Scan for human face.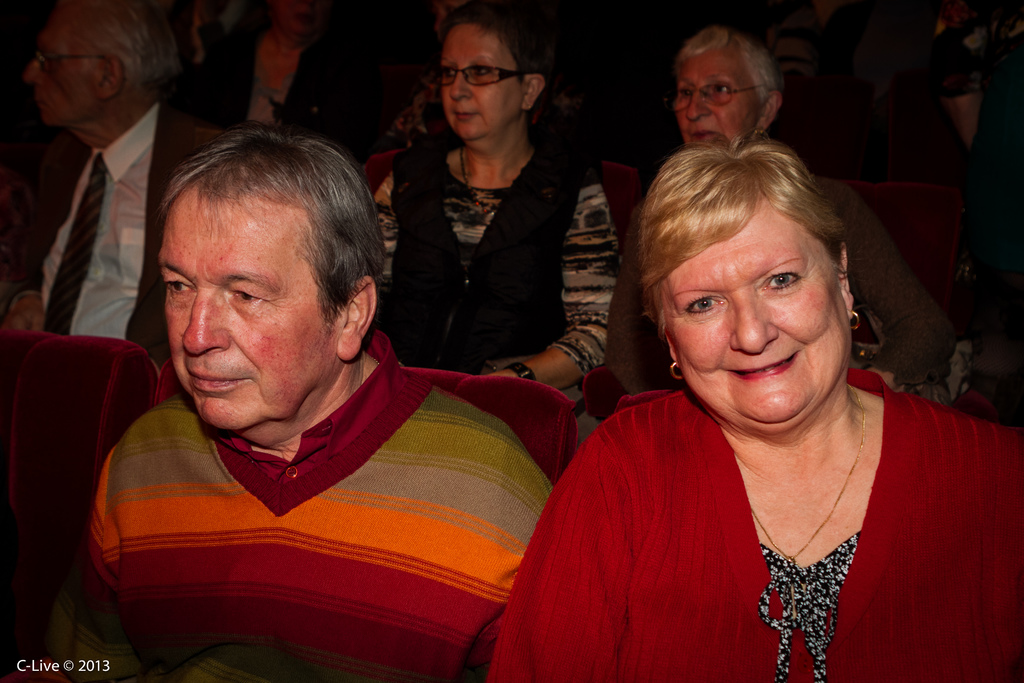
Scan result: [x1=270, y1=0, x2=333, y2=35].
